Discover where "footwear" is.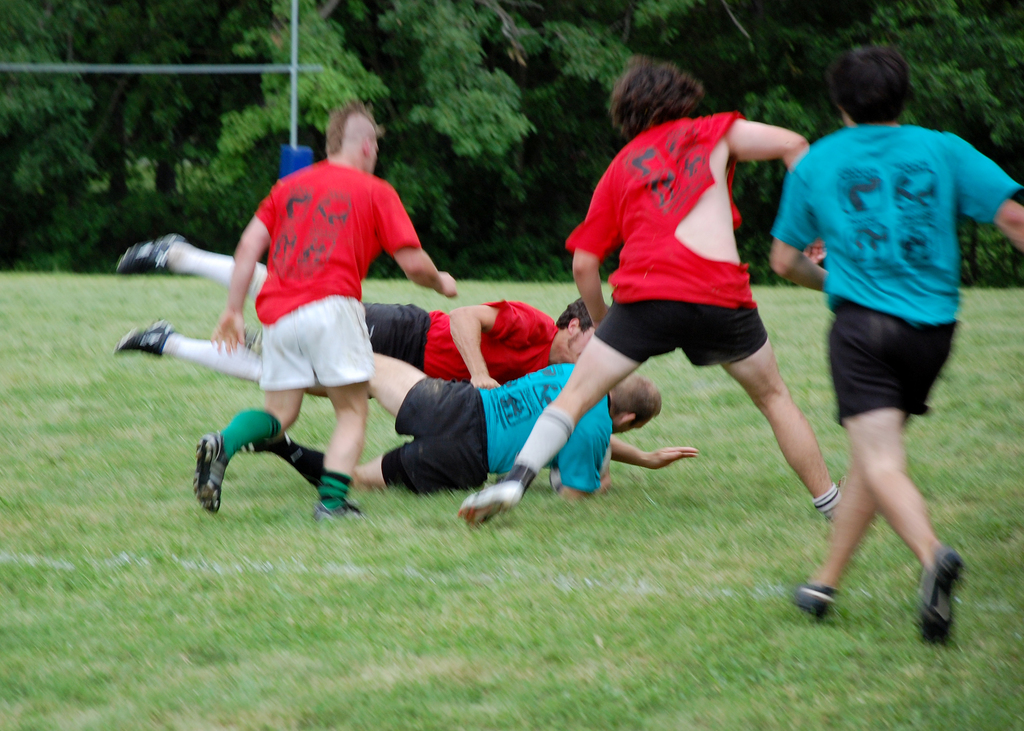
Discovered at Rect(912, 545, 968, 648).
